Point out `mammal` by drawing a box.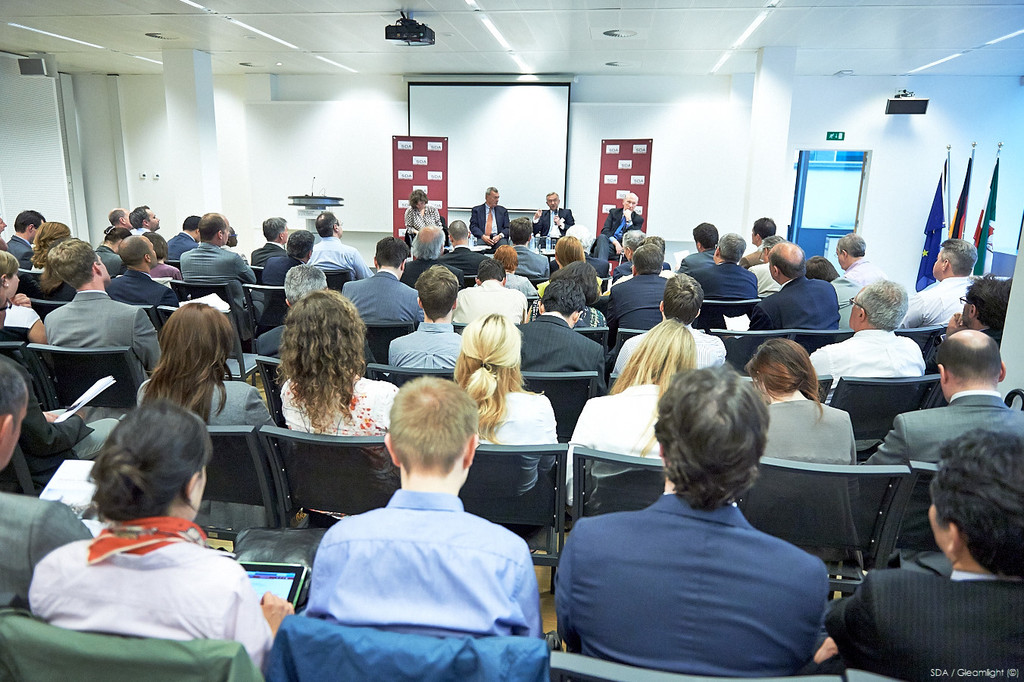
451:304:557:505.
